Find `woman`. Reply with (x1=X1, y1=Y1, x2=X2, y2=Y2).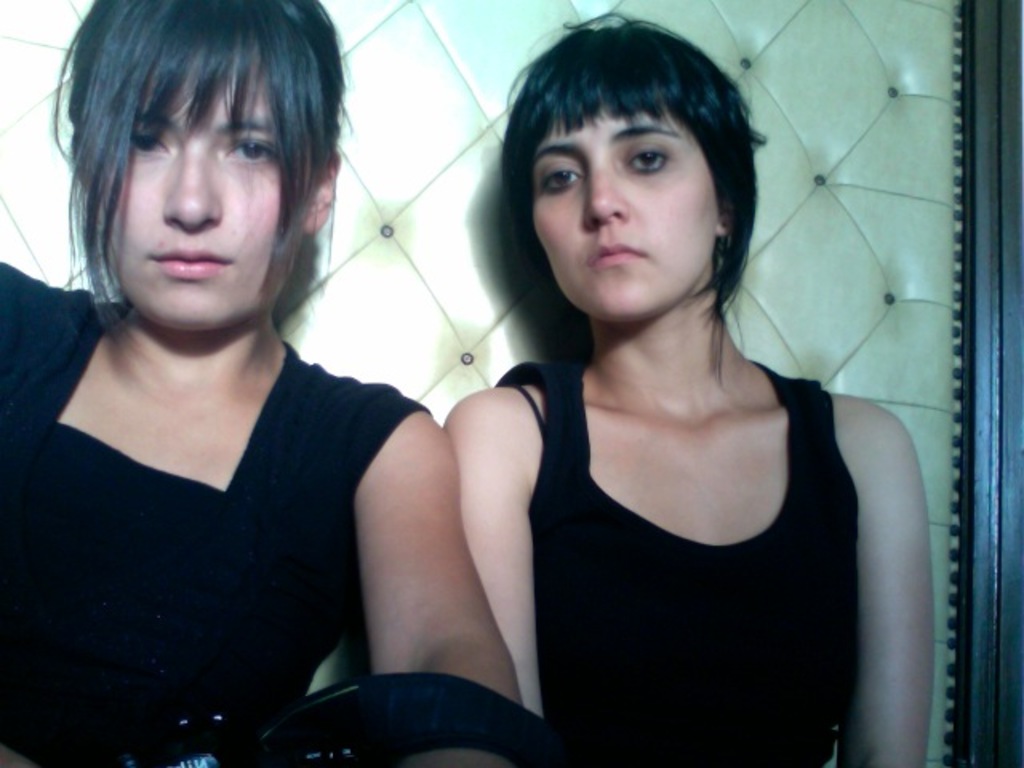
(x1=442, y1=6, x2=925, y2=766).
